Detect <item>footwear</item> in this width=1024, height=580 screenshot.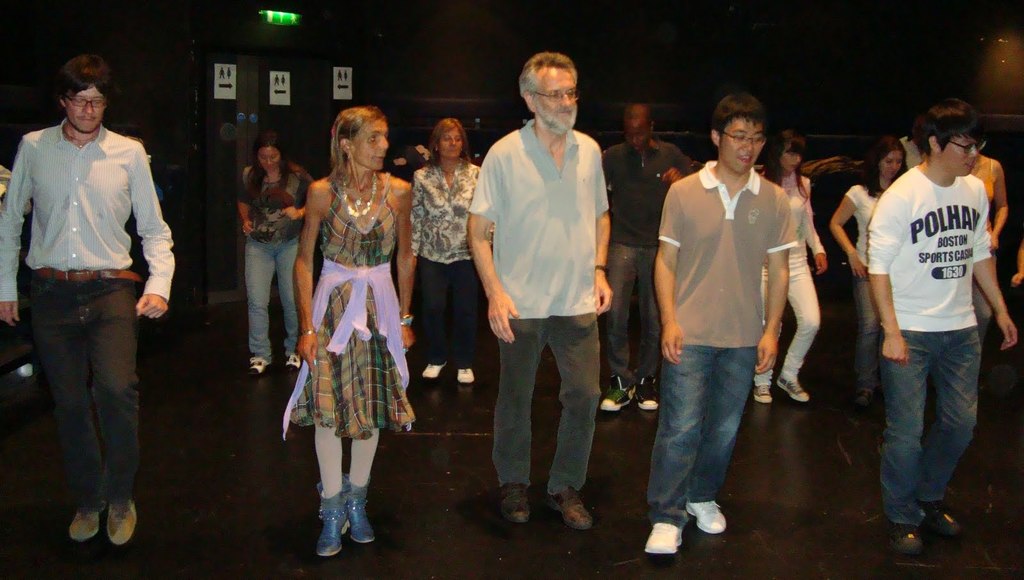
Detection: crop(495, 484, 528, 528).
